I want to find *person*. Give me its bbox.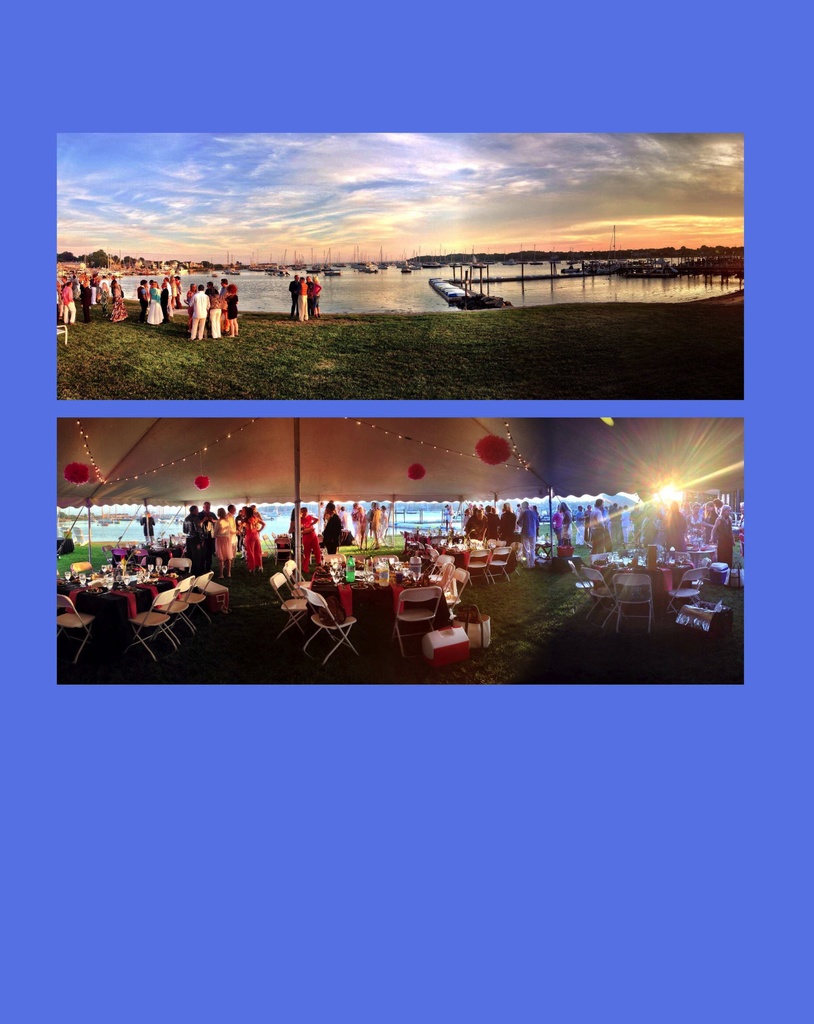
[left=550, top=503, right=578, bottom=561].
